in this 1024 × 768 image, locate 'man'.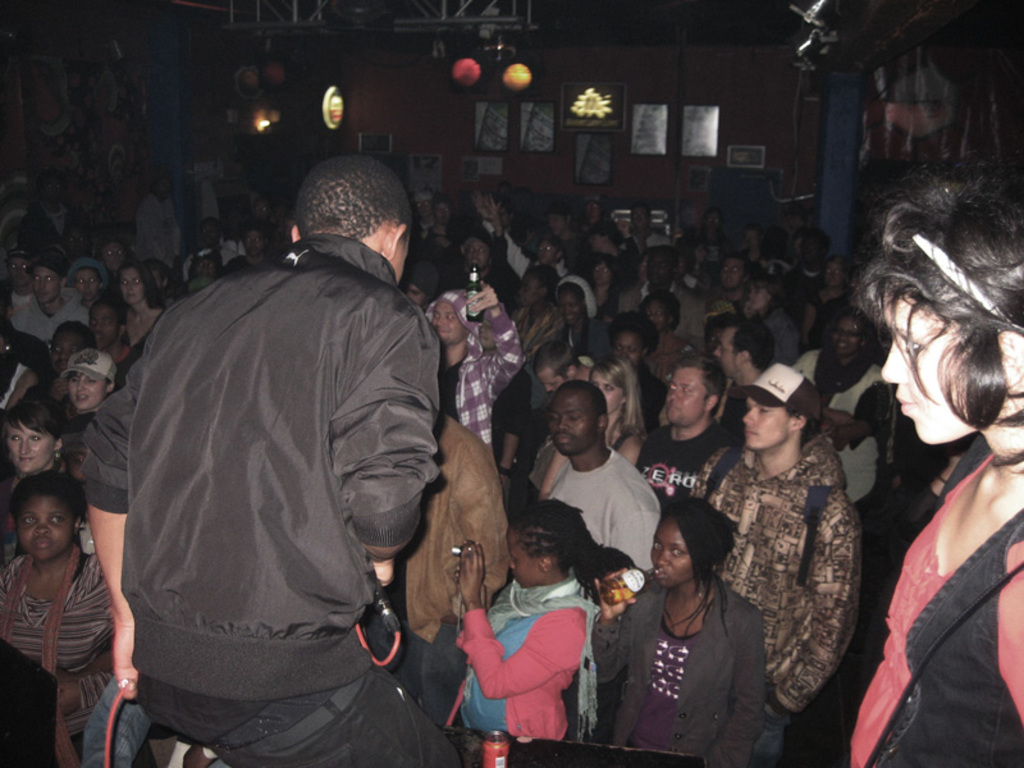
Bounding box: 541/384/667/575.
